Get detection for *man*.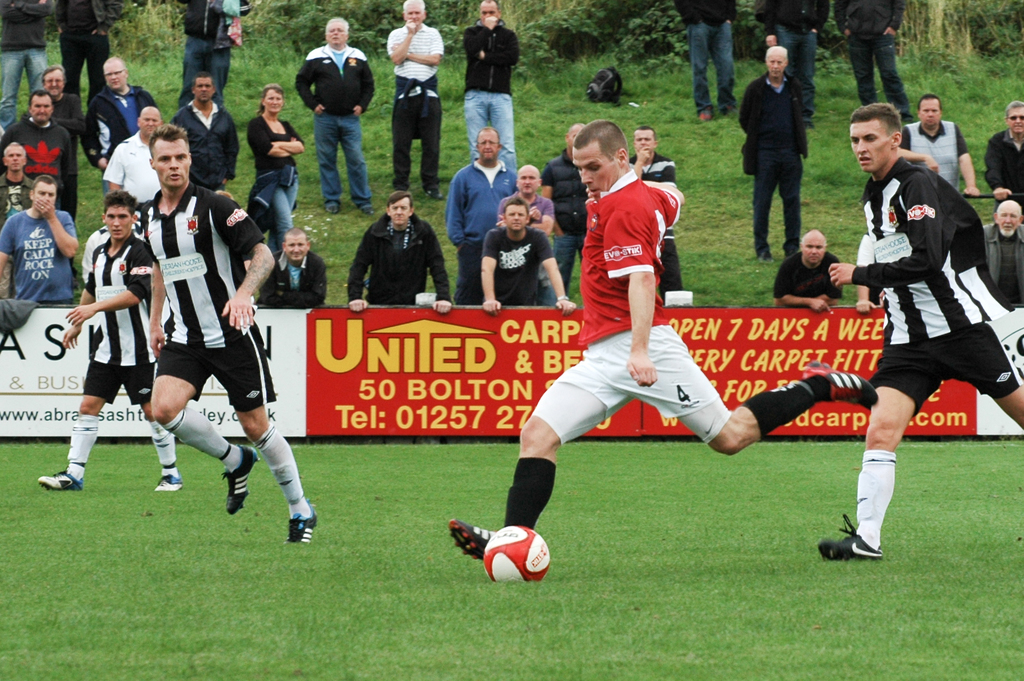
Detection: (x1=450, y1=125, x2=529, y2=313).
